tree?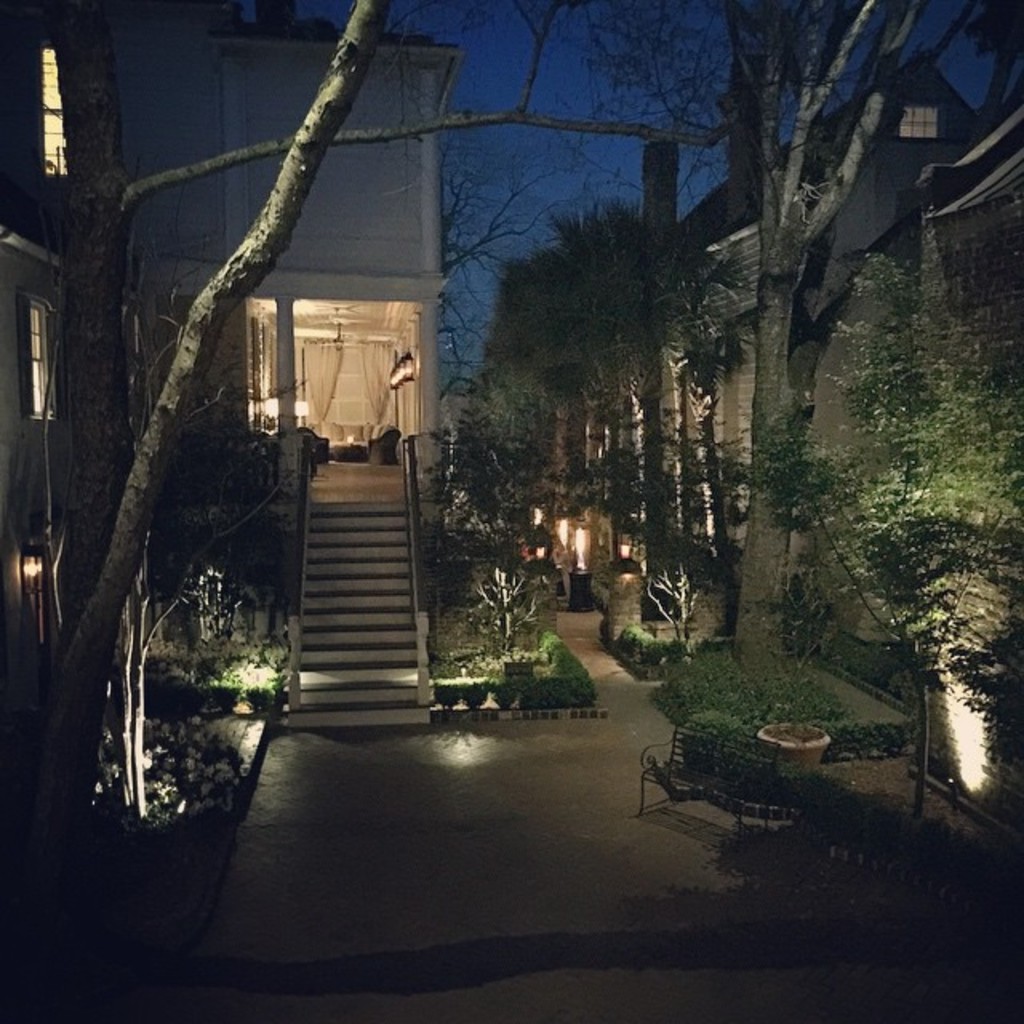
left=797, top=264, right=1022, bottom=838
